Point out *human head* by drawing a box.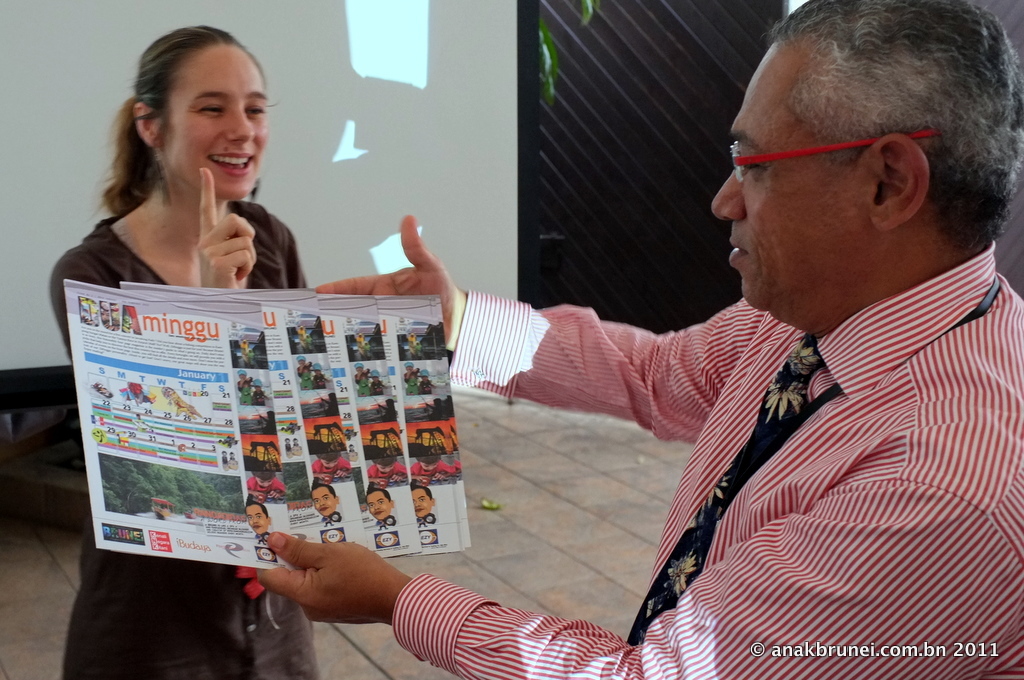
(x1=730, y1=4, x2=1007, y2=302).
